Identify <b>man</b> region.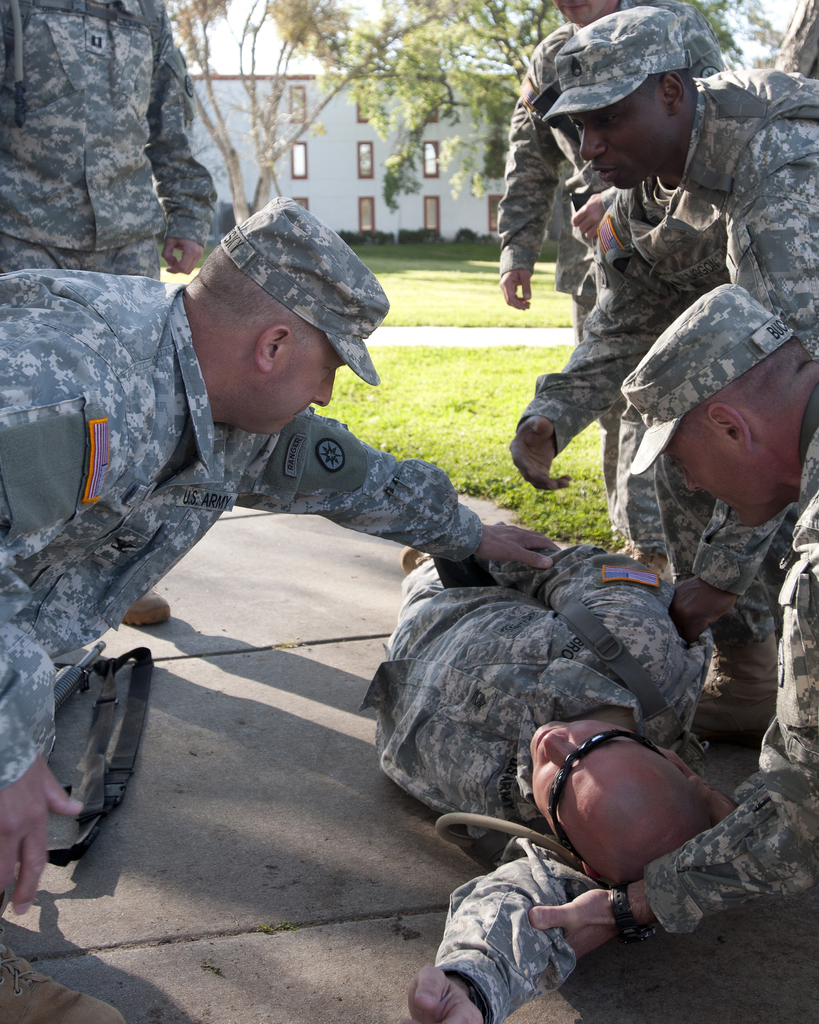
Region: {"left": 528, "top": 288, "right": 818, "bottom": 974}.
